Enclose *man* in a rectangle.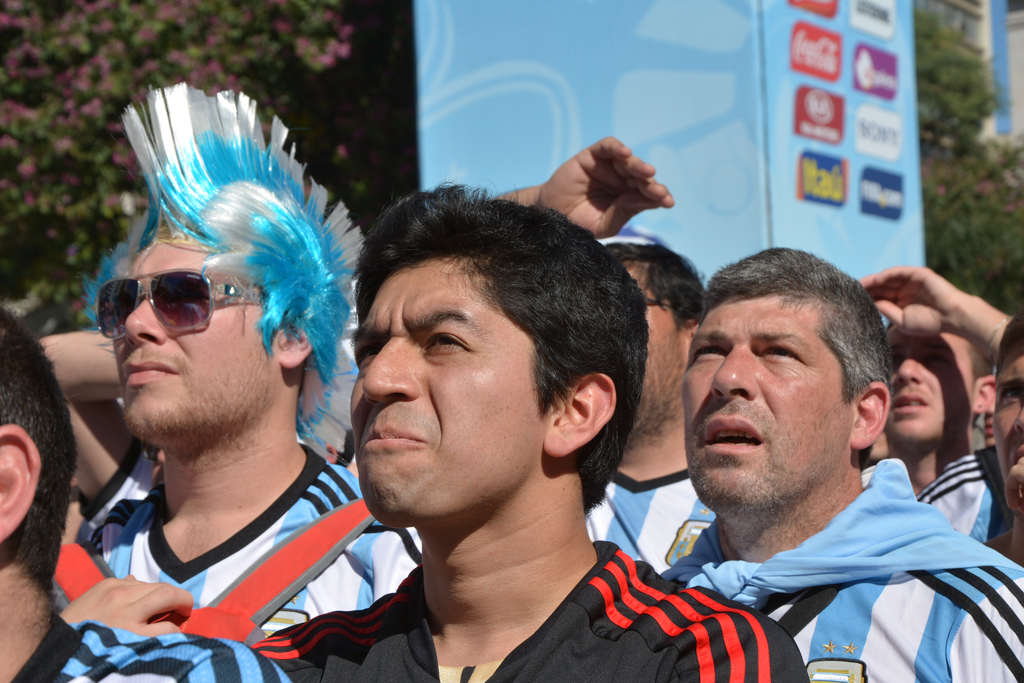
x1=989 y1=311 x2=1023 y2=572.
